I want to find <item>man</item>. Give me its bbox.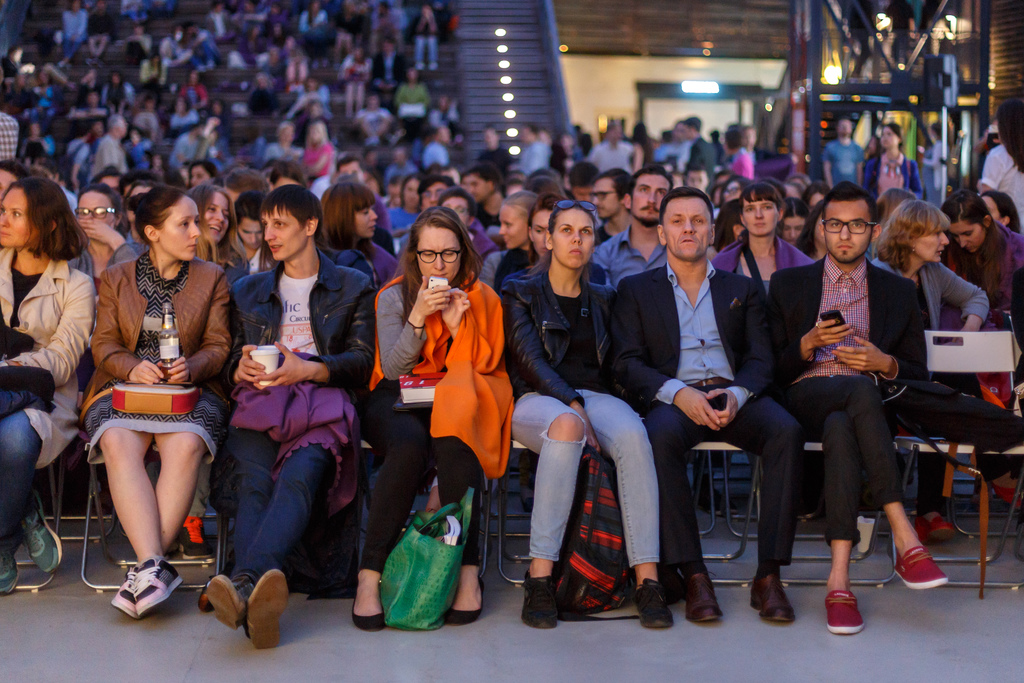
747:126:769:165.
